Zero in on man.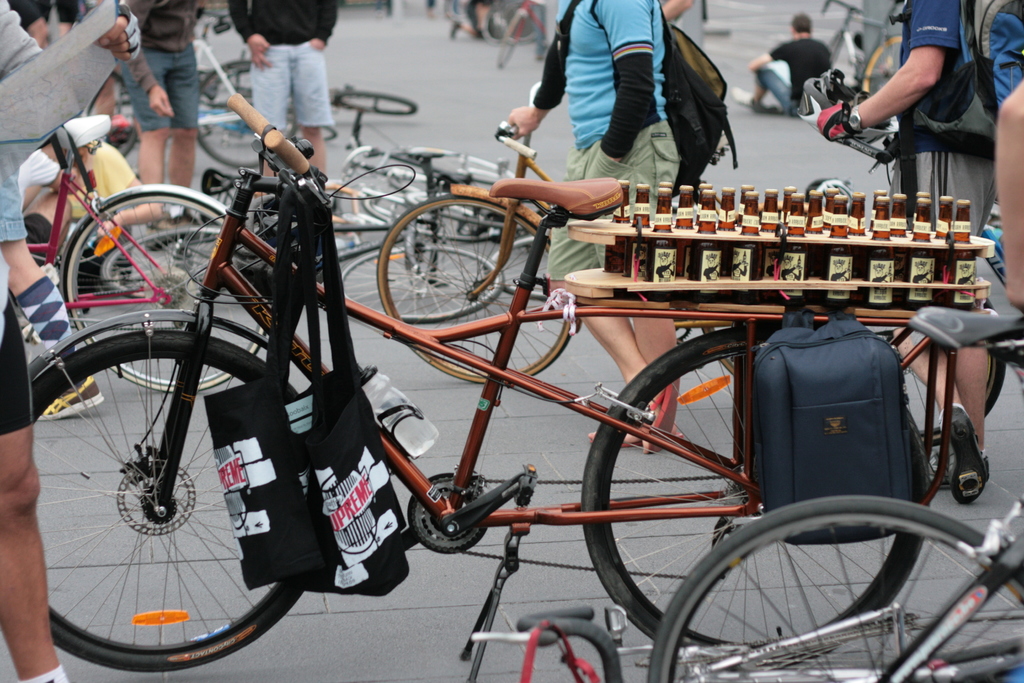
Zeroed in: 0:0:143:682.
